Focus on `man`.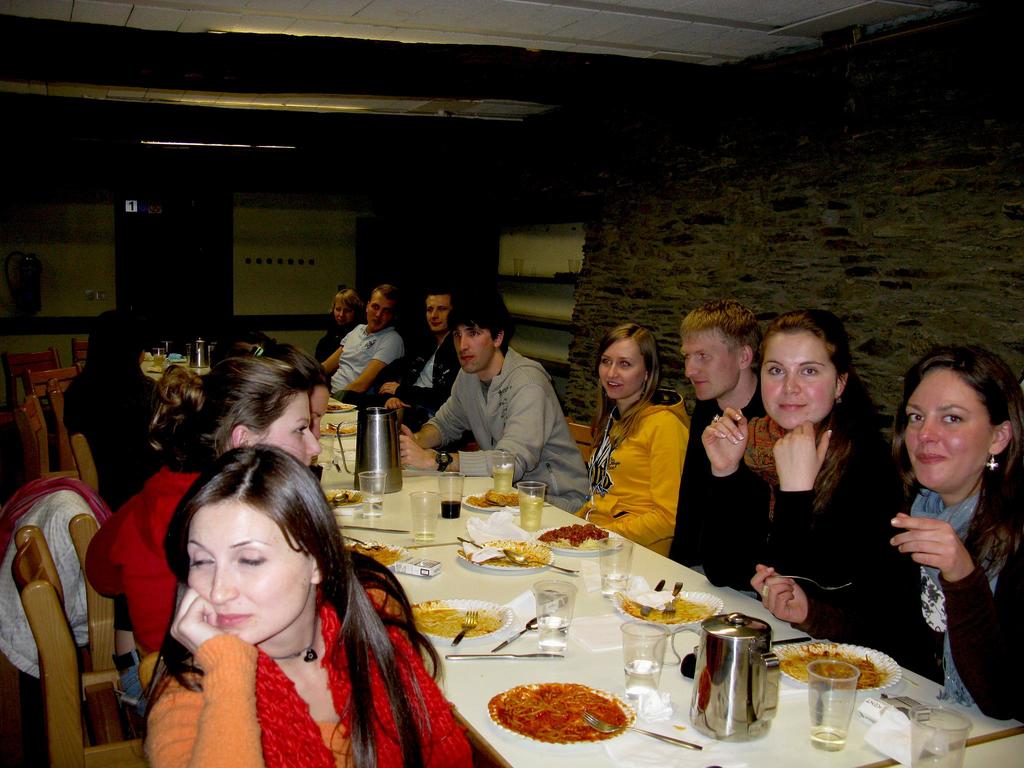
Focused at 665:300:760:601.
